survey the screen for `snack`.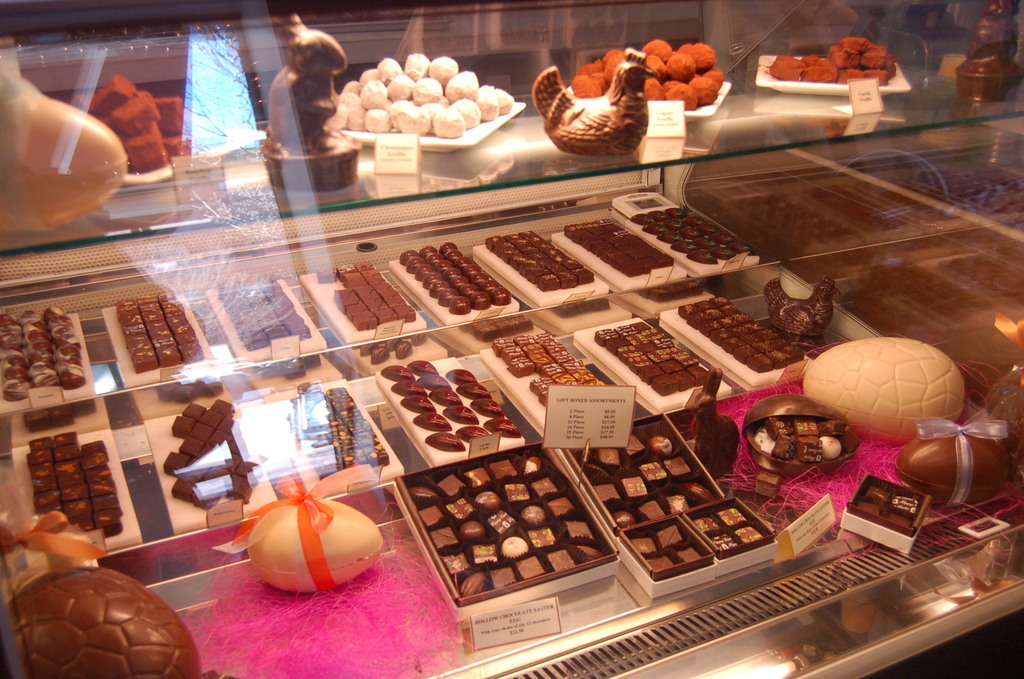
Survey found: box(664, 53, 694, 79).
